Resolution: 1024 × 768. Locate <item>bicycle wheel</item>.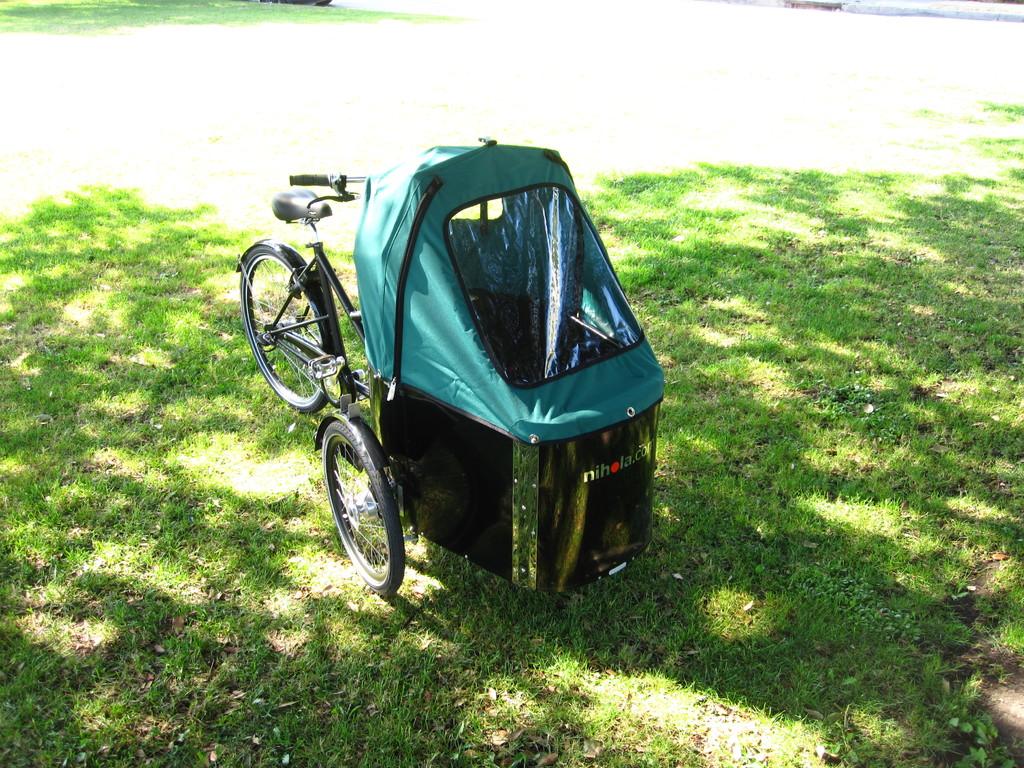
bbox=[232, 240, 333, 422].
